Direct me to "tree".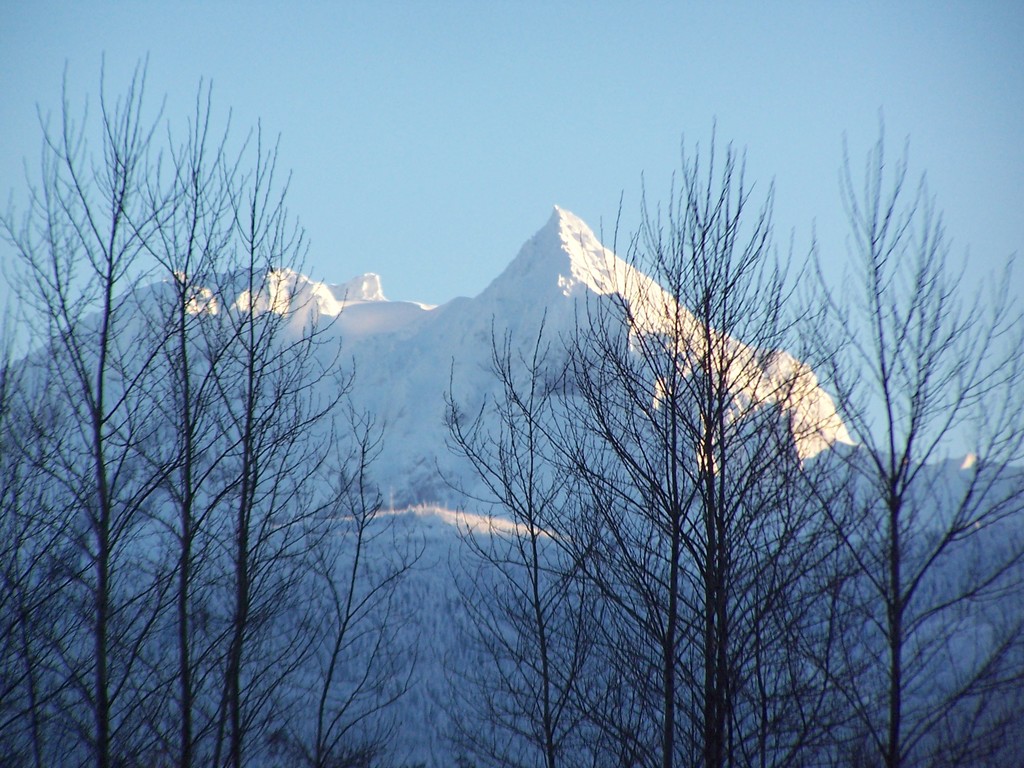
Direction: 376/104/948/758.
